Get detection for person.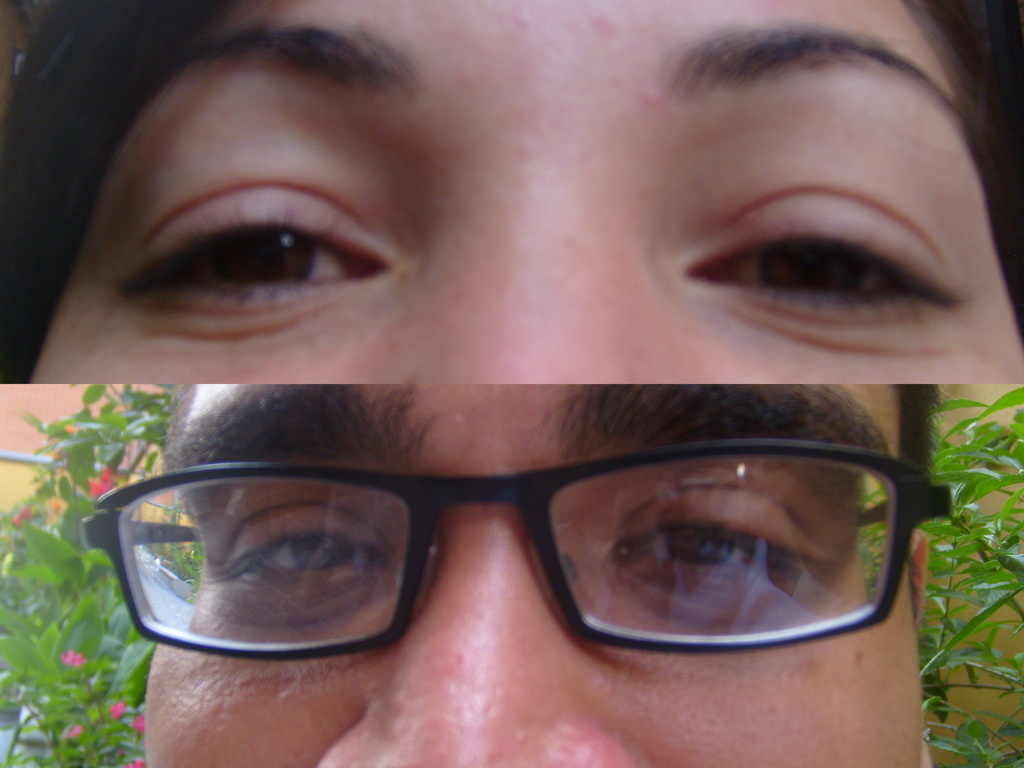
Detection: [x1=0, y1=0, x2=1023, y2=381].
